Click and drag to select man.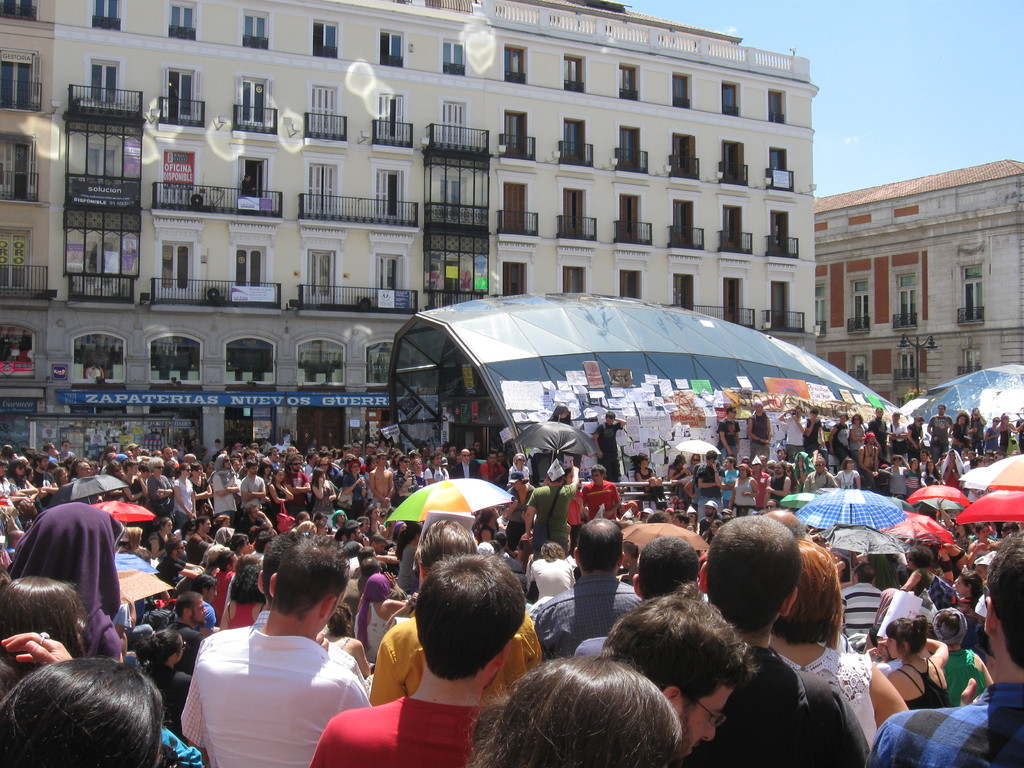
Selection: pyautogui.locateOnScreen(802, 457, 838, 492).
